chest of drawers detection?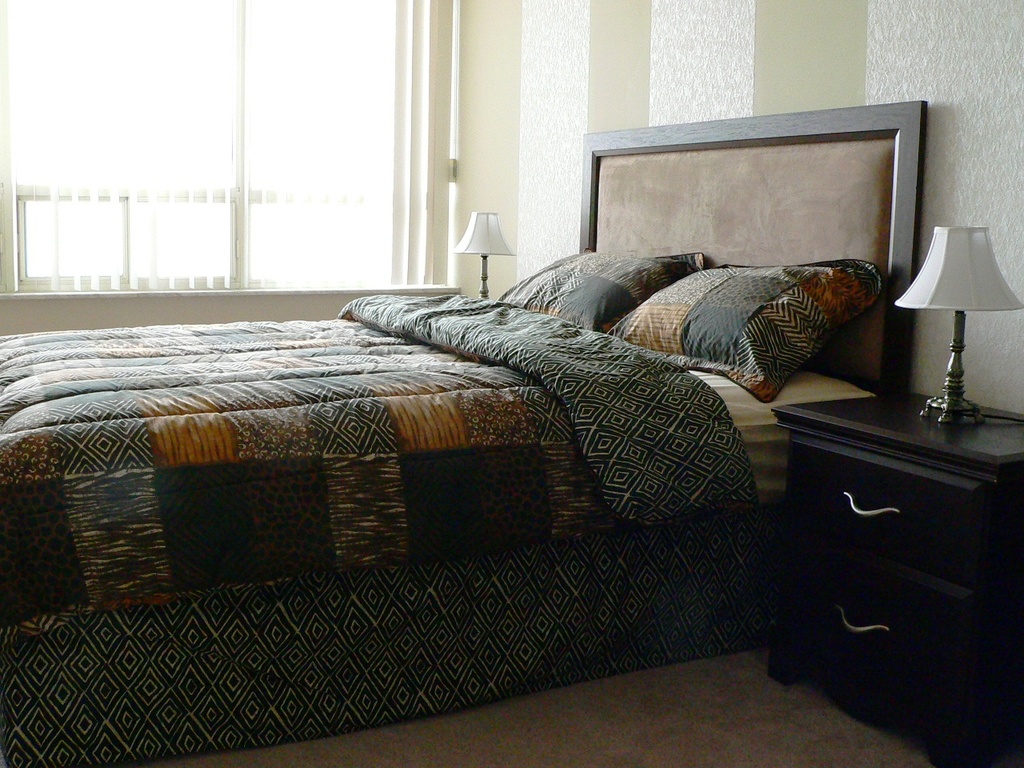
box=[766, 391, 1023, 767]
